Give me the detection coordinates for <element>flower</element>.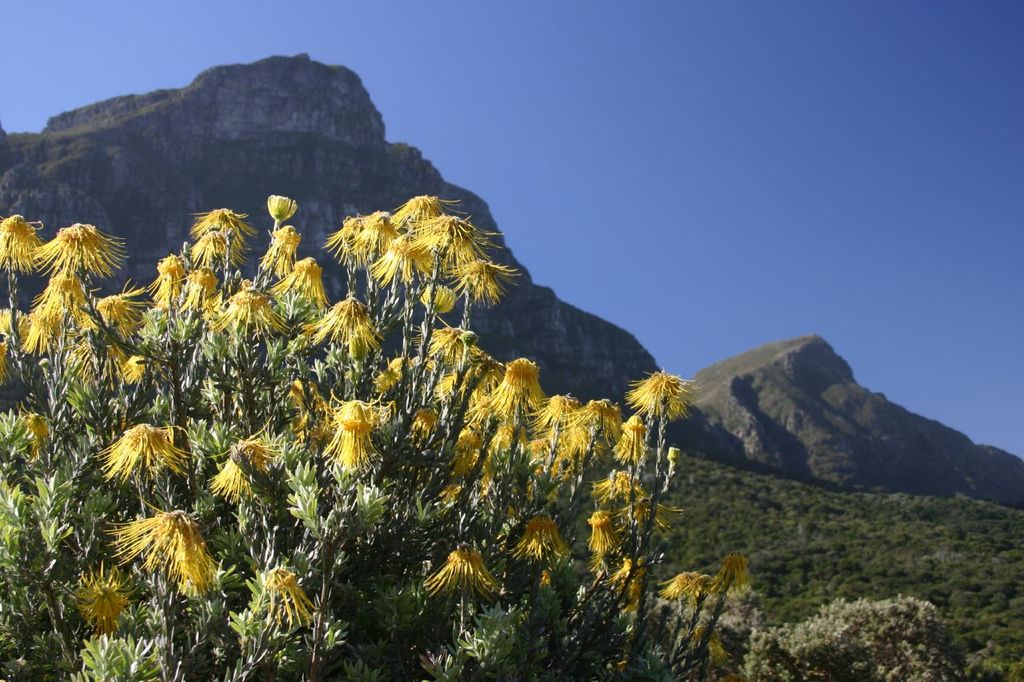
(left=19, top=310, right=66, bottom=358).
